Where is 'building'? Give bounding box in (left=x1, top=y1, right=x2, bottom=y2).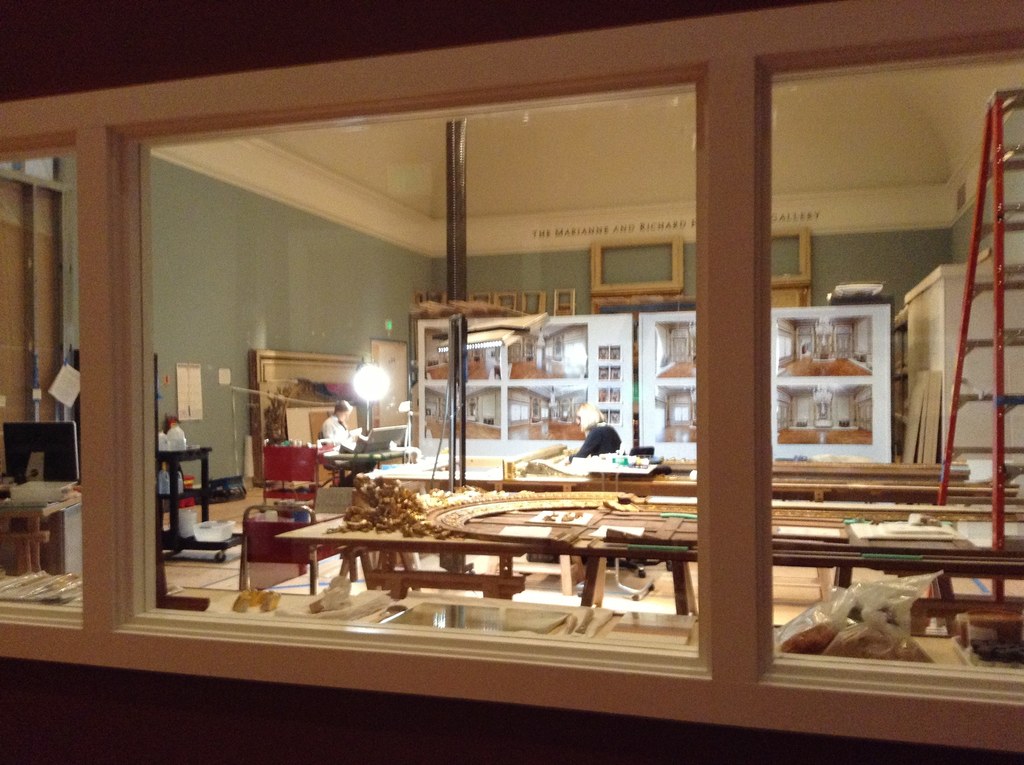
(left=0, top=0, right=1023, bottom=764).
